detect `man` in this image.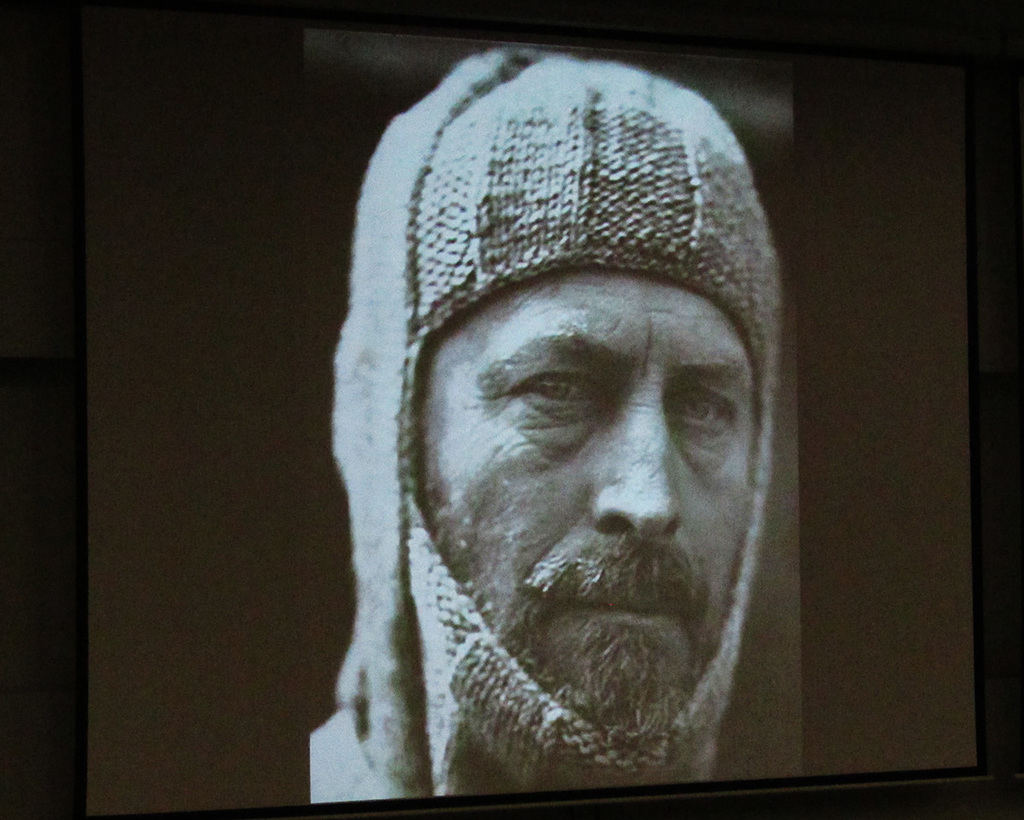
Detection: 271,67,882,819.
